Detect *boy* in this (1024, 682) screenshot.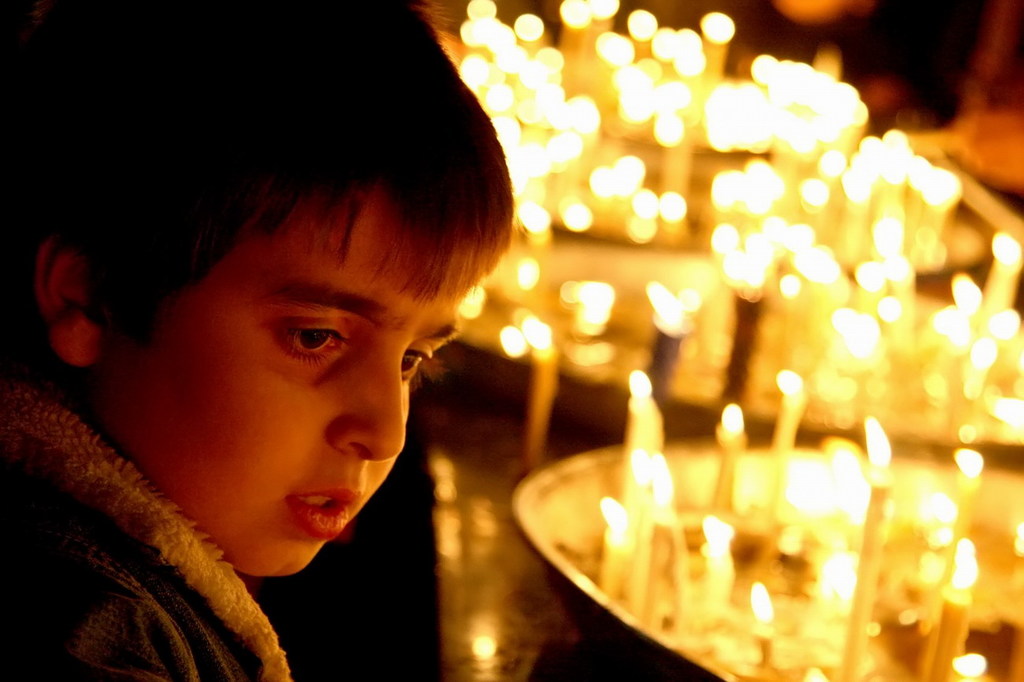
Detection: select_region(0, 0, 515, 681).
